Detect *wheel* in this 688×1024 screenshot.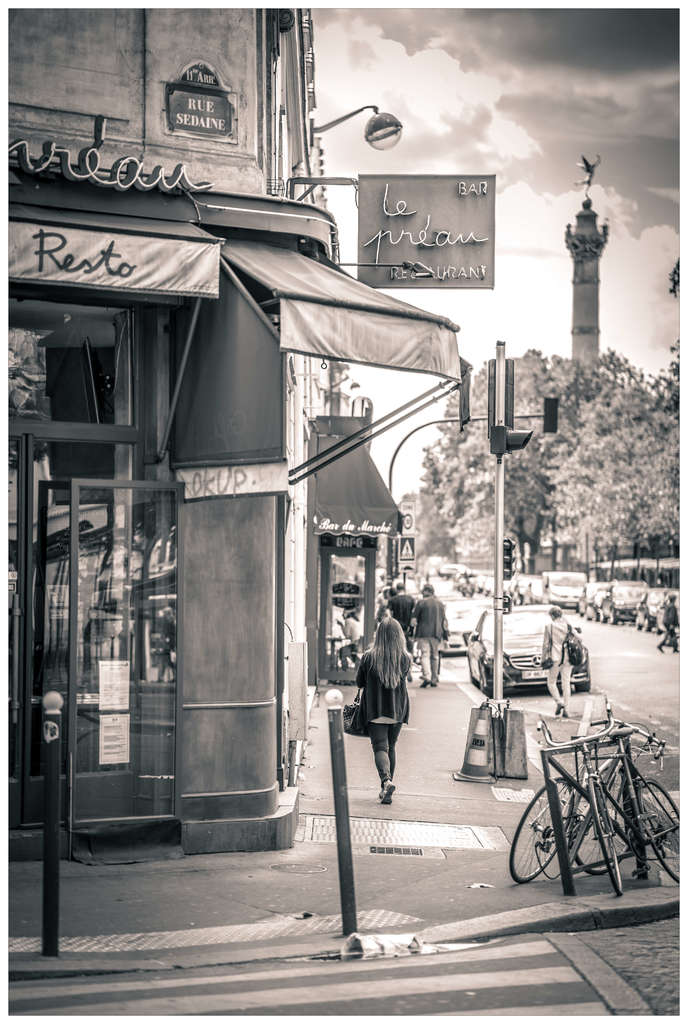
Detection: <box>500,777,574,886</box>.
